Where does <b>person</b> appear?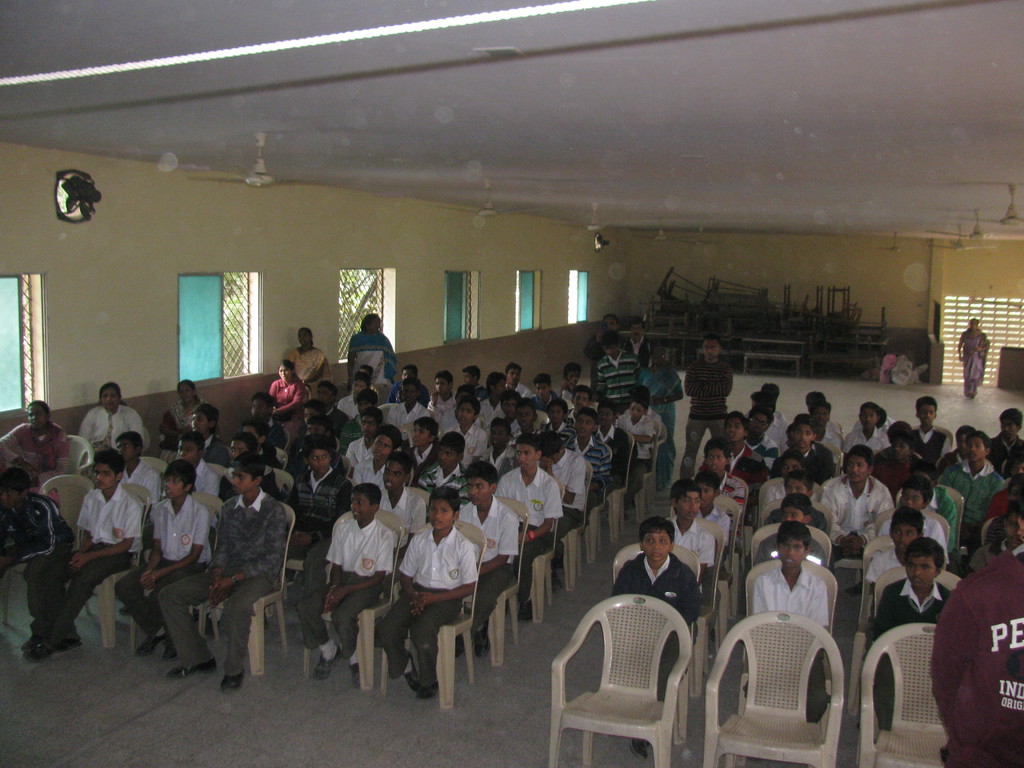
Appears at pyautogui.locateOnScreen(346, 422, 398, 485).
